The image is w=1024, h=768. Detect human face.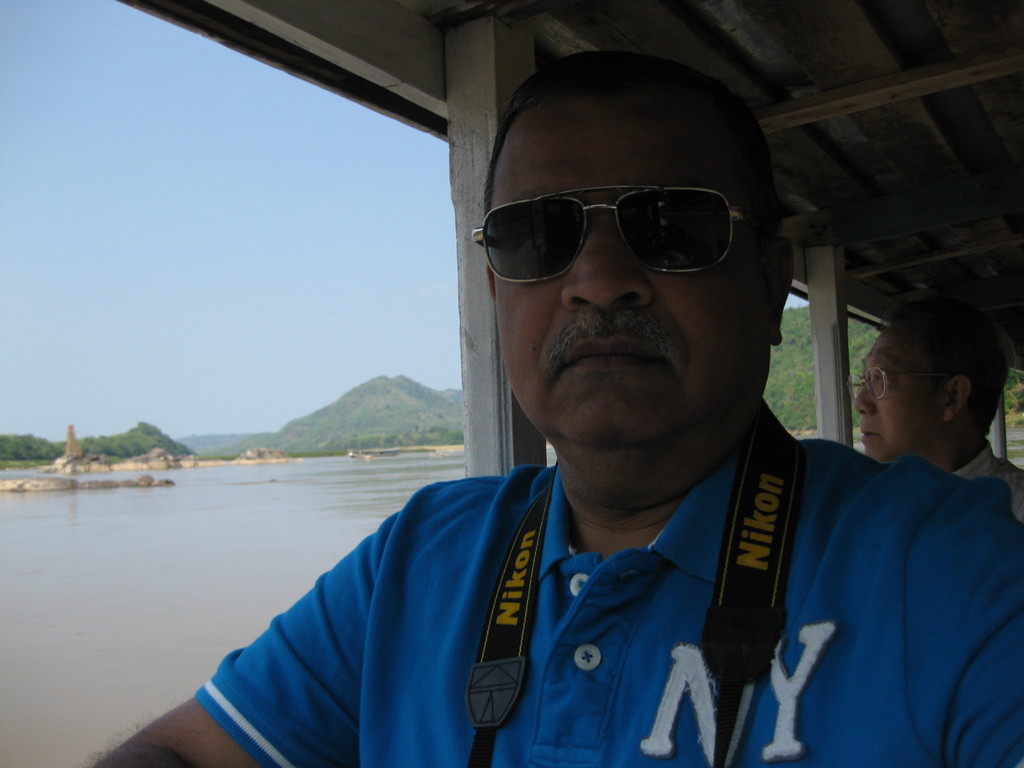
Detection: bbox=[489, 120, 762, 463].
